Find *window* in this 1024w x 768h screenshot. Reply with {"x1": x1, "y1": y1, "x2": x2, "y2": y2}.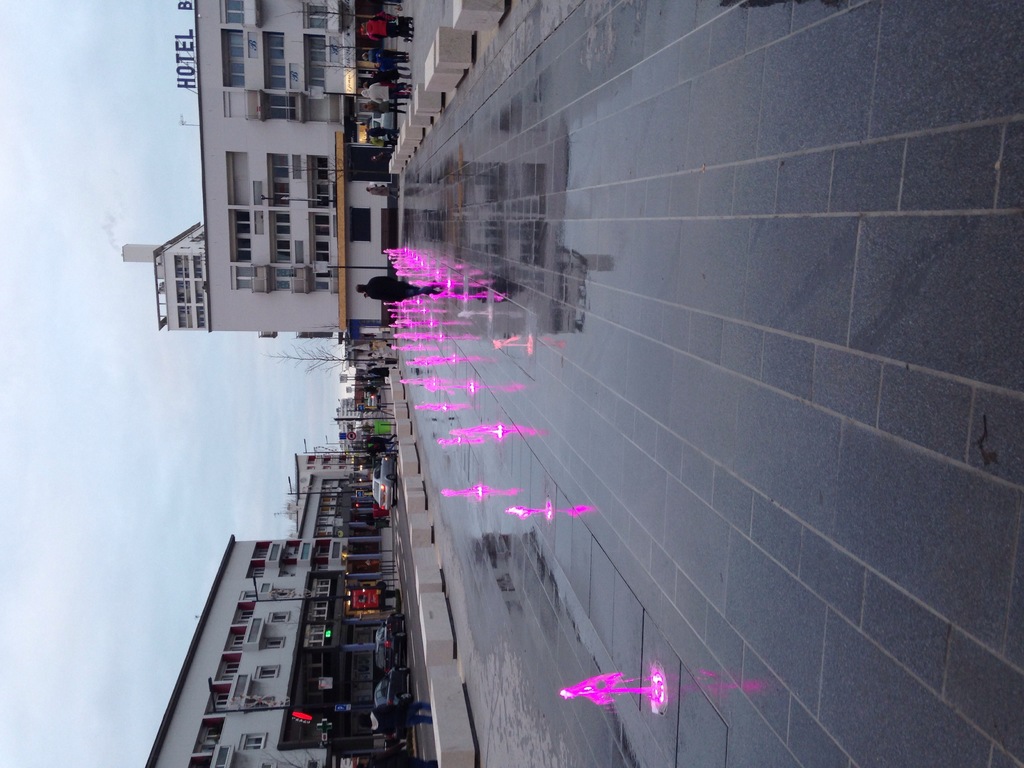
{"x1": 269, "y1": 157, "x2": 294, "y2": 266}.
